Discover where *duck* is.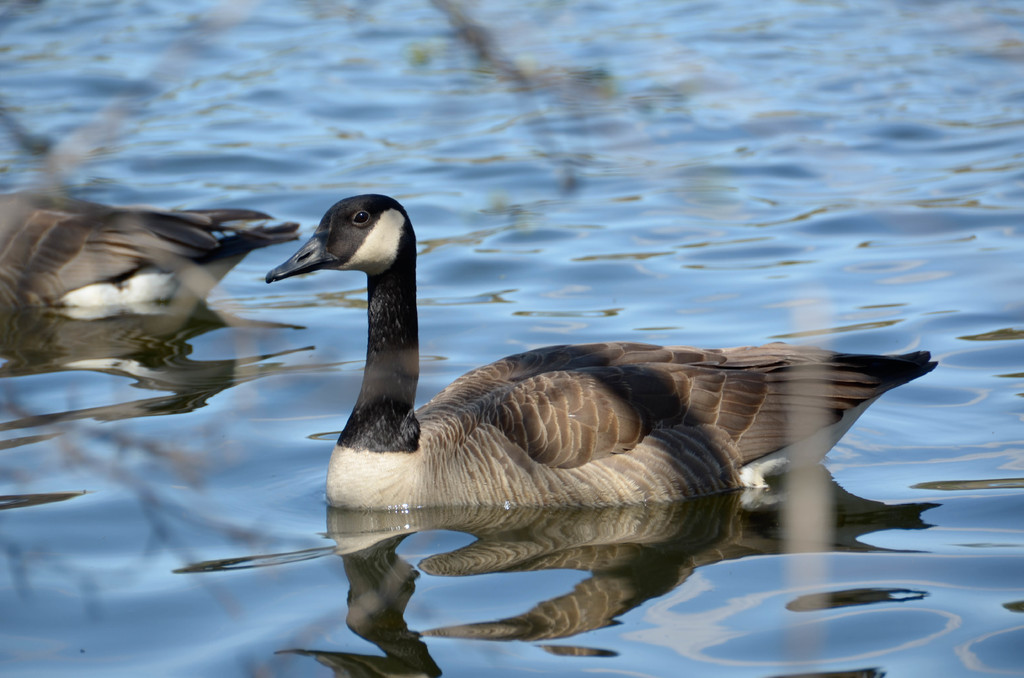
Discovered at x1=252 y1=190 x2=908 y2=584.
